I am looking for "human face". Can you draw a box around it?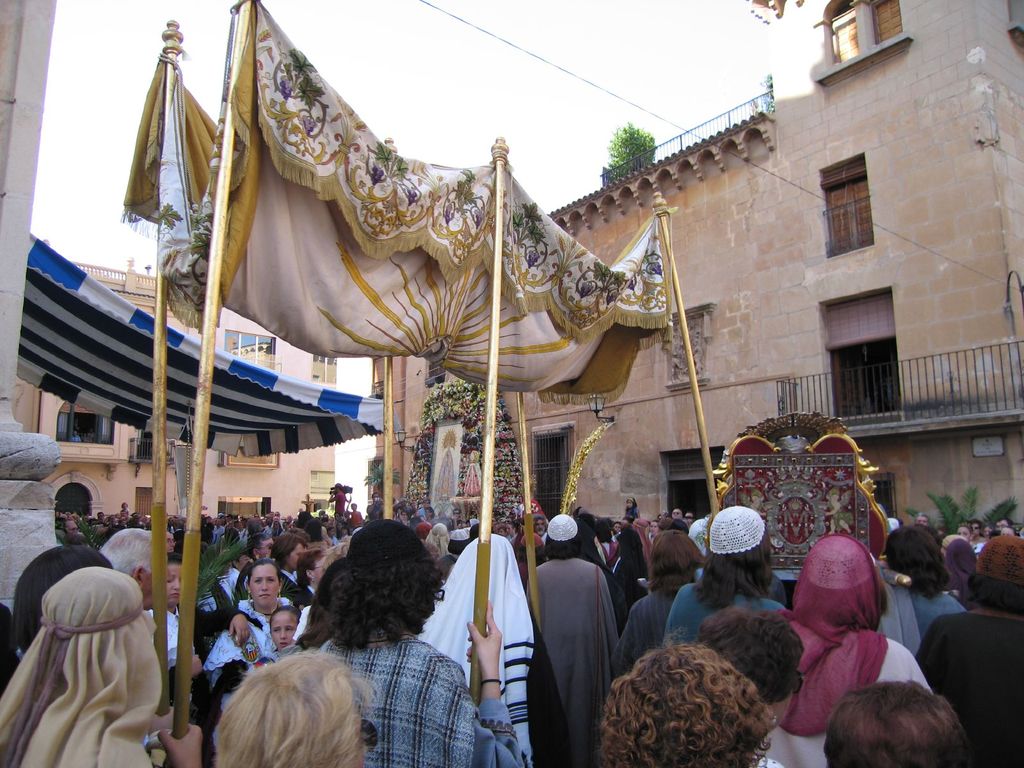
Sure, the bounding box is {"x1": 164, "y1": 564, "x2": 182, "y2": 604}.
